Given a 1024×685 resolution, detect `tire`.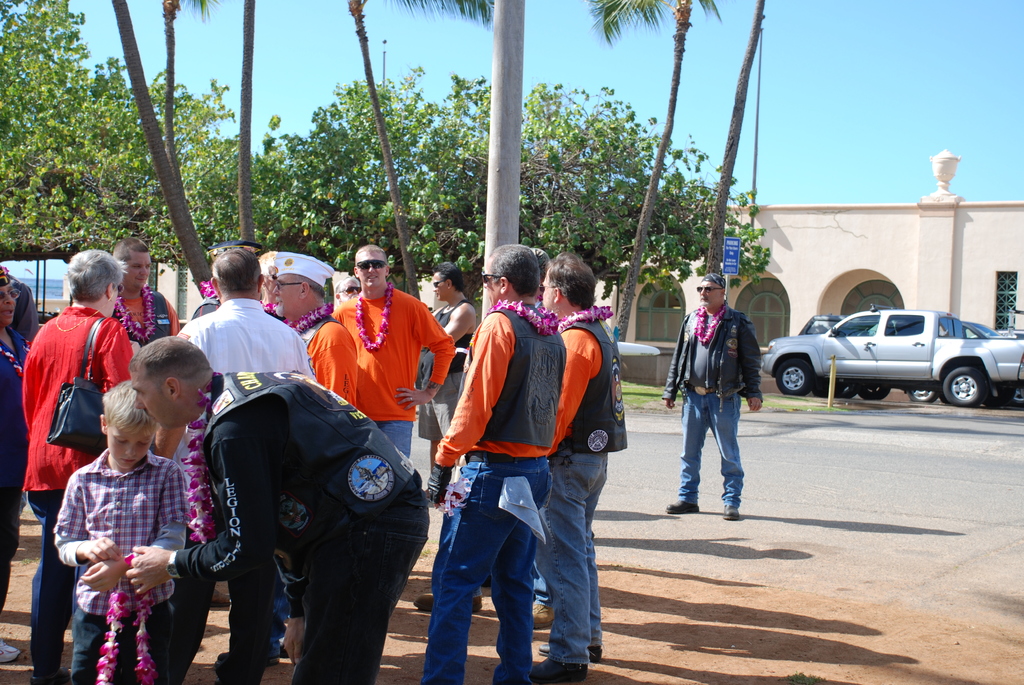
locate(861, 381, 890, 401).
